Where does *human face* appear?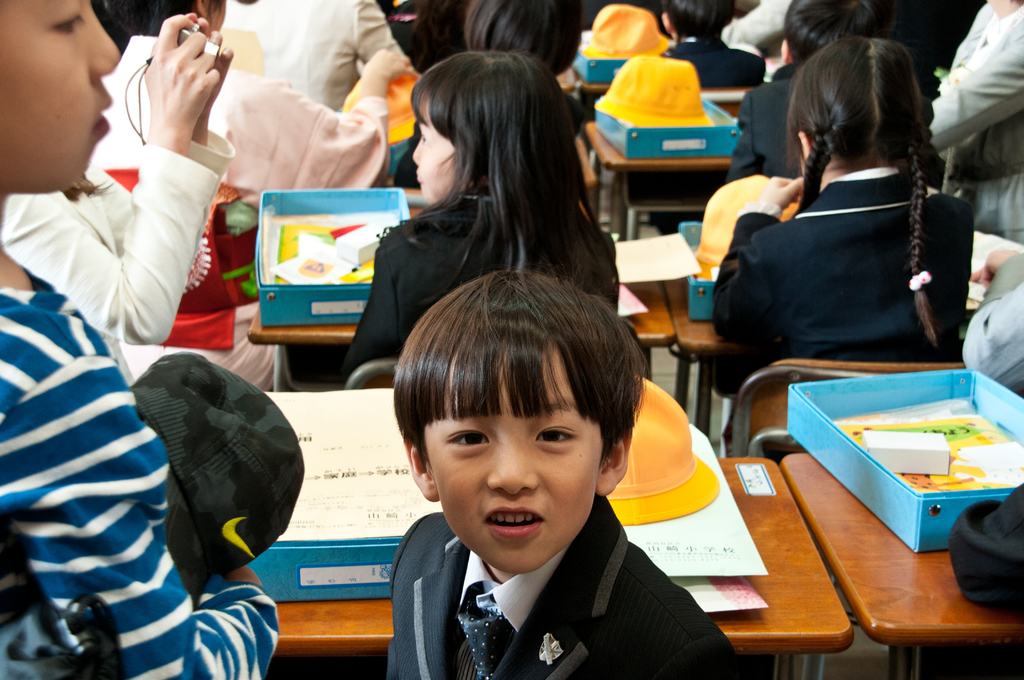
Appears at [left=420, top=334, right=611, bottom=576].
